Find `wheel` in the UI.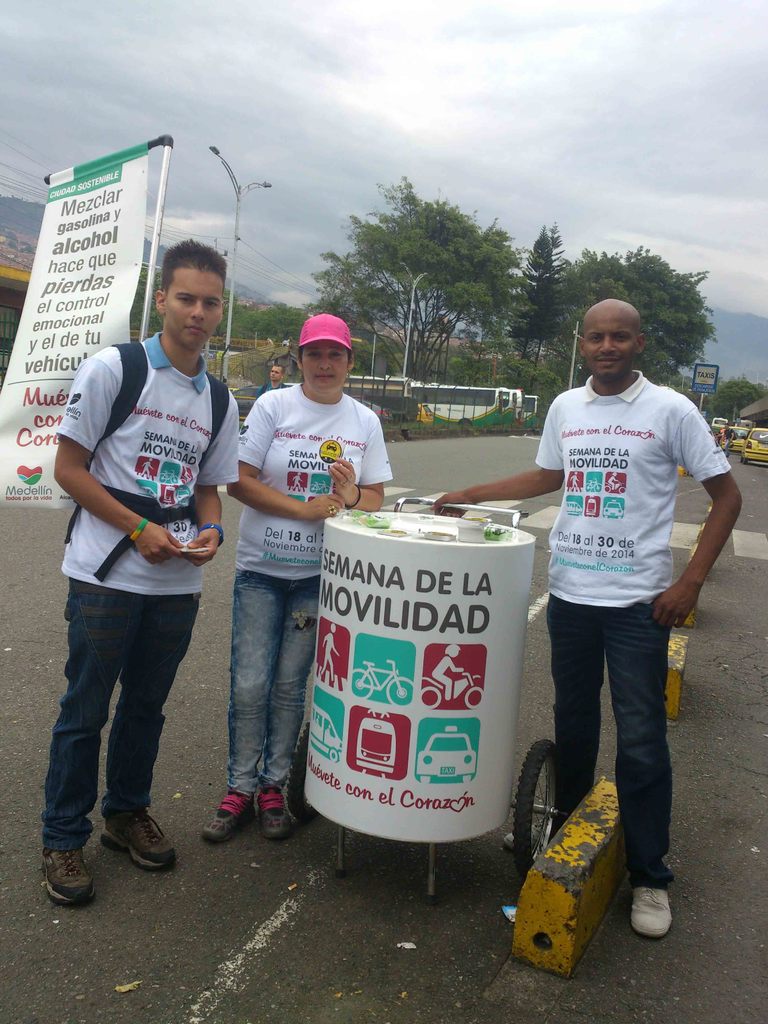
UI element at 508 736 568 892.
